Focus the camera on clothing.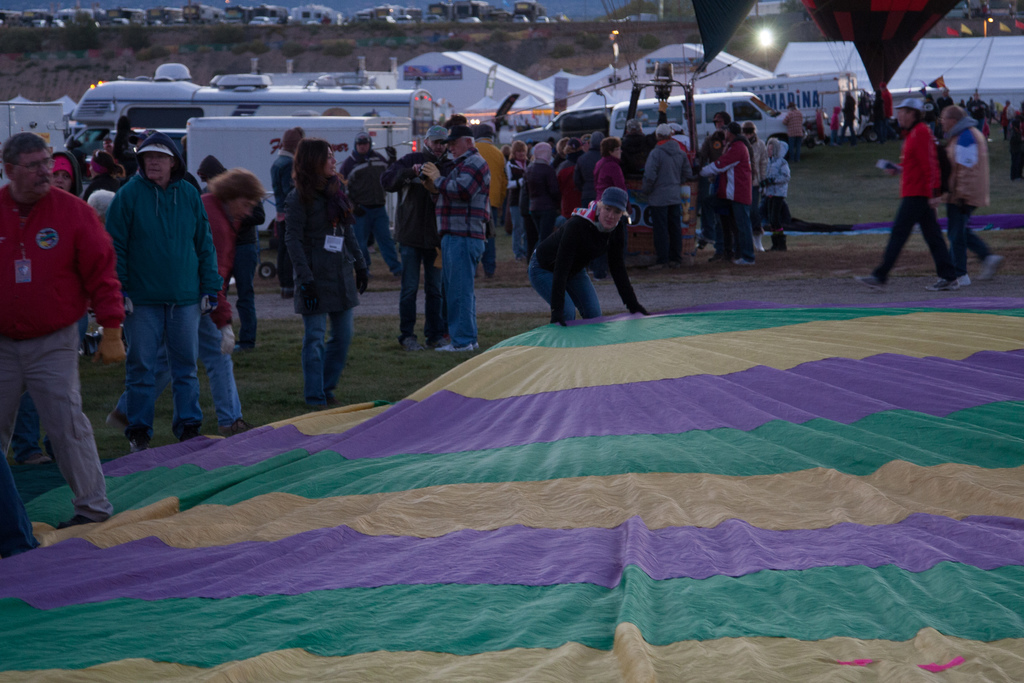
Focus region: Rect(867, 92, 883, 138).
